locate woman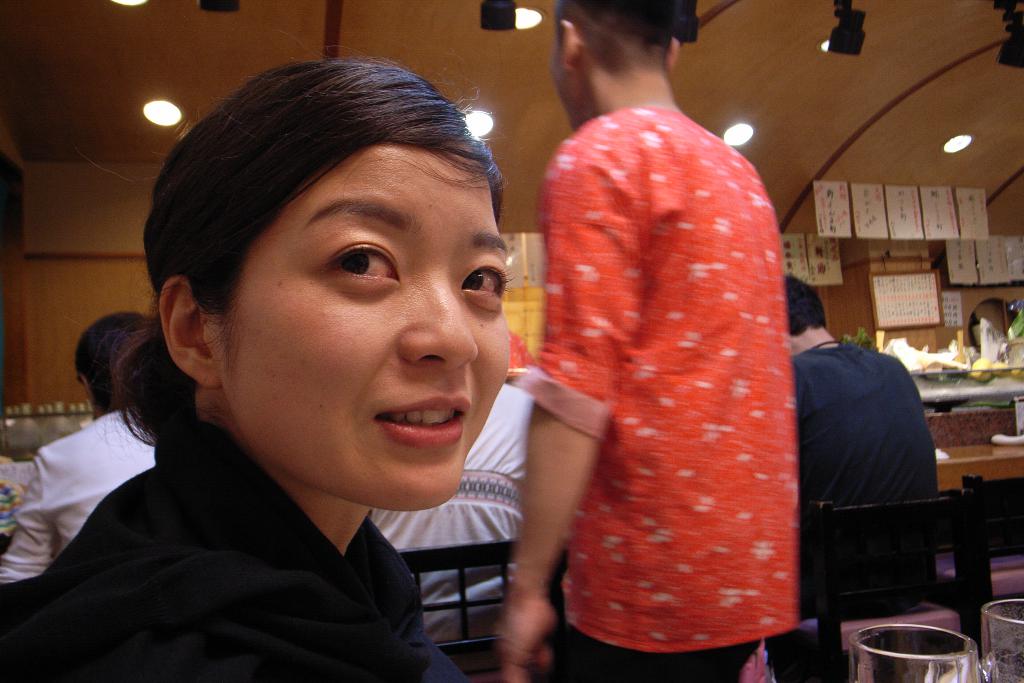
<region>22, 71, 574, 682</region>
